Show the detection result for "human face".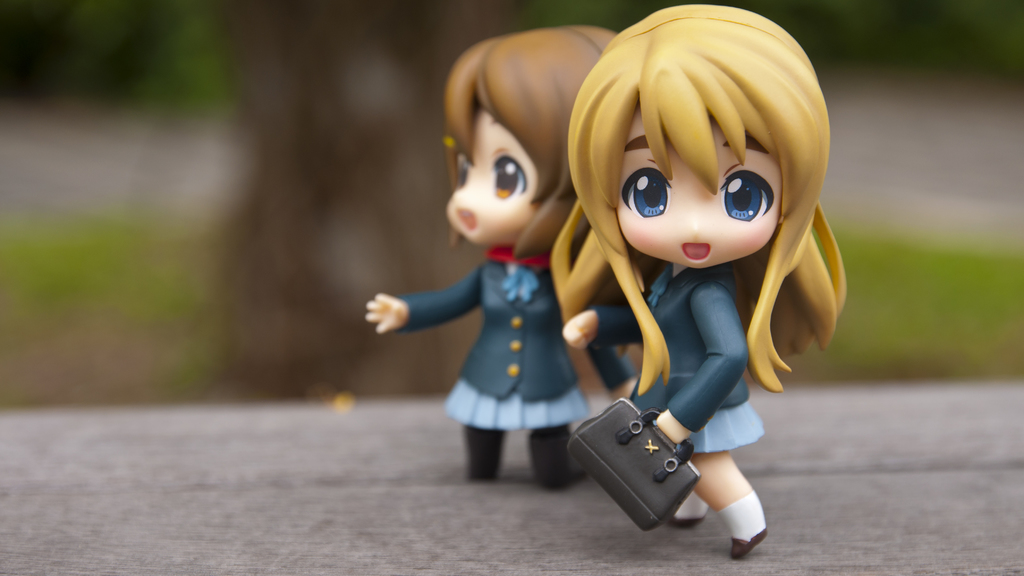
locate(444, 108, 536, 242).
